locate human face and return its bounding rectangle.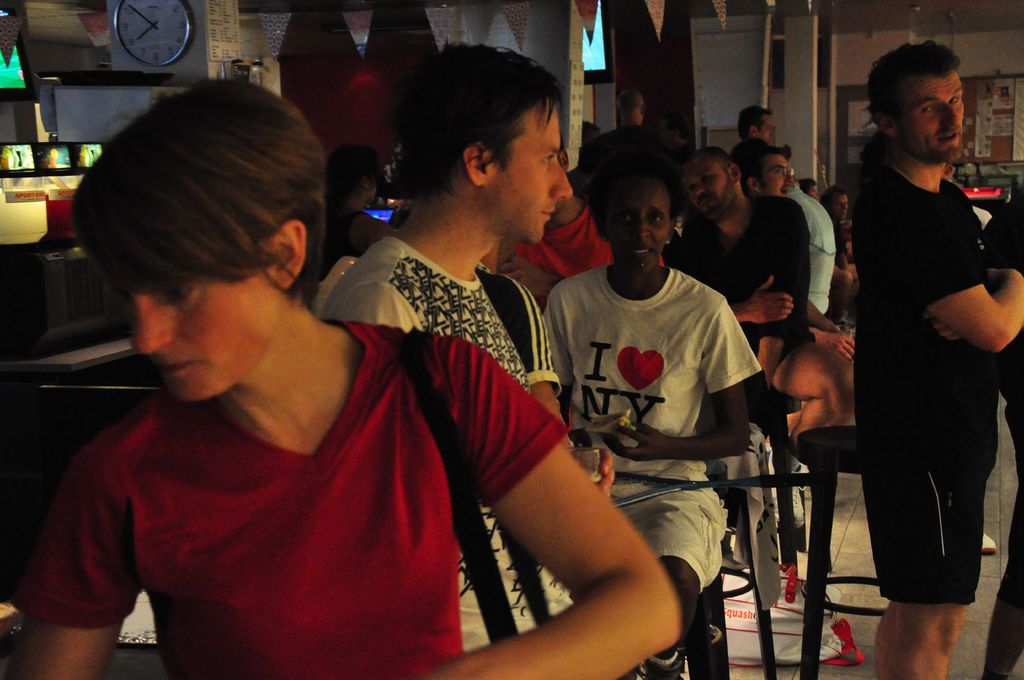
765,113,776,145.
